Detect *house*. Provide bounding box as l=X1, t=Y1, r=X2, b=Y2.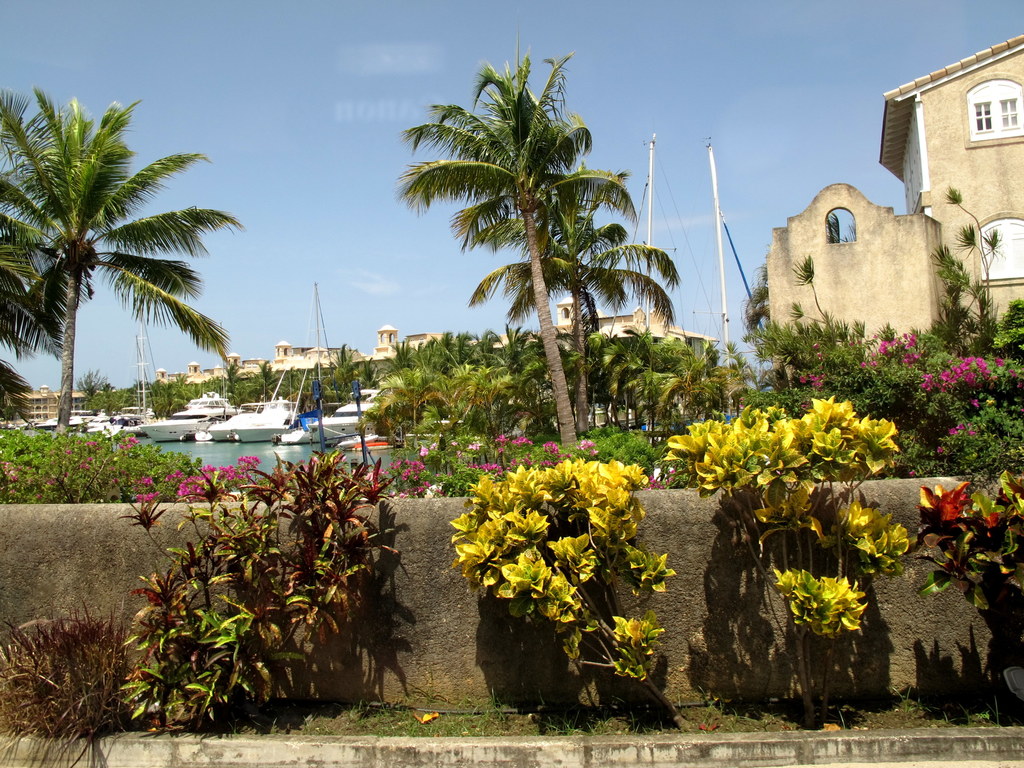
l=757, t=33, r=1023, b=358.
